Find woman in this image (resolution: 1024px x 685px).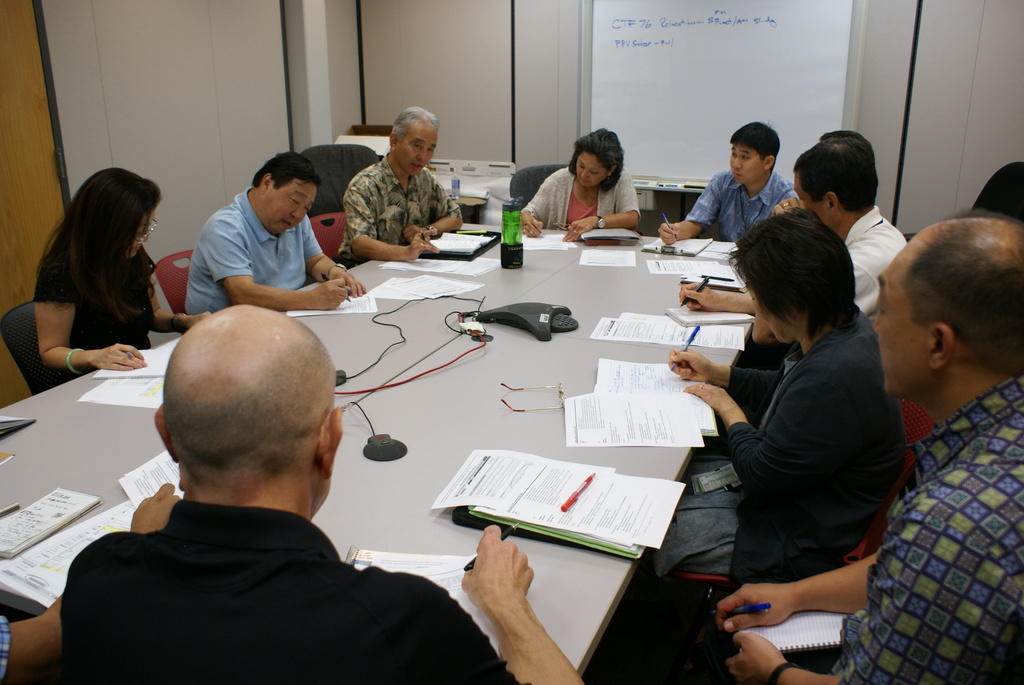
bbox=[33, 168, 211, 390].
